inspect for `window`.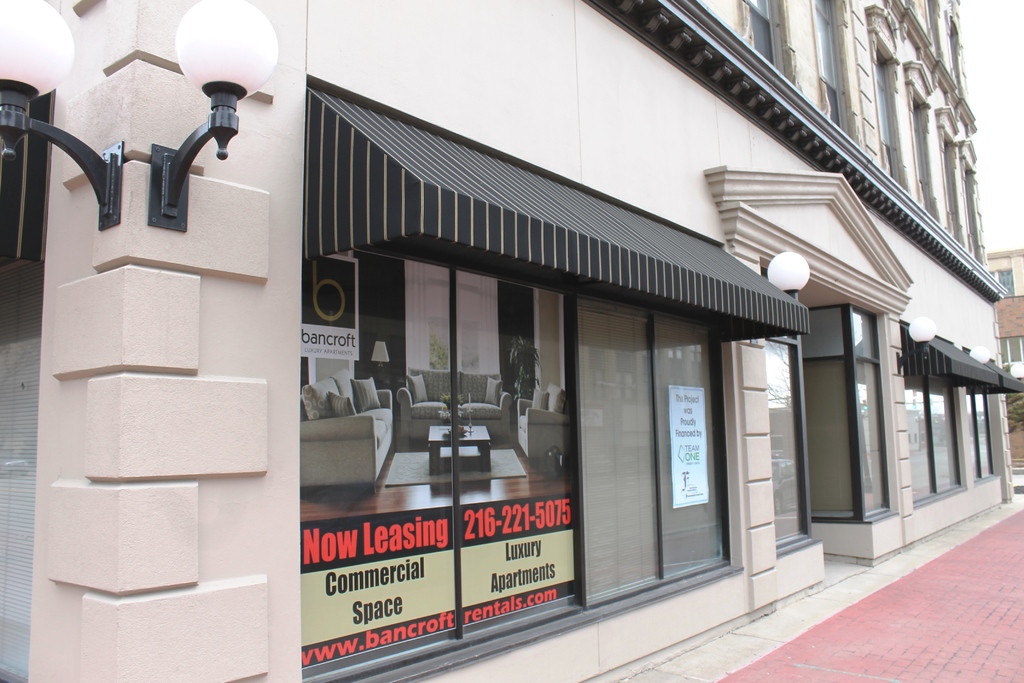
Inspection: [906, 94, 941, 213].
